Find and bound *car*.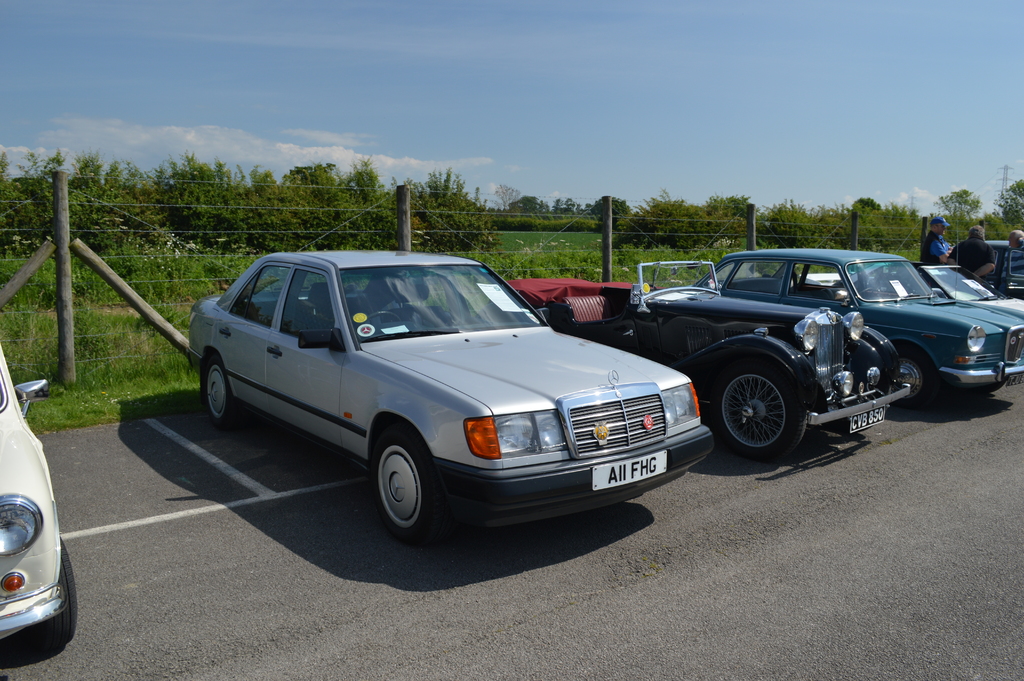
Bound: box=[988, 240, 1023, 302].
